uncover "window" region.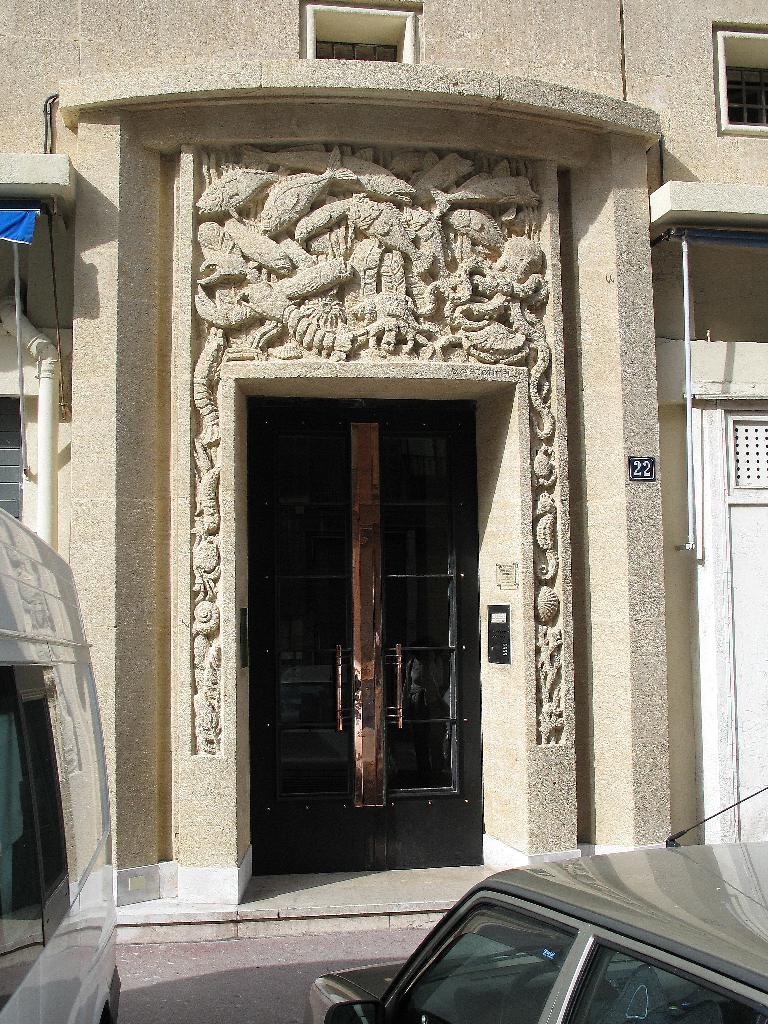
Uncovered: 303/0/425/52.
